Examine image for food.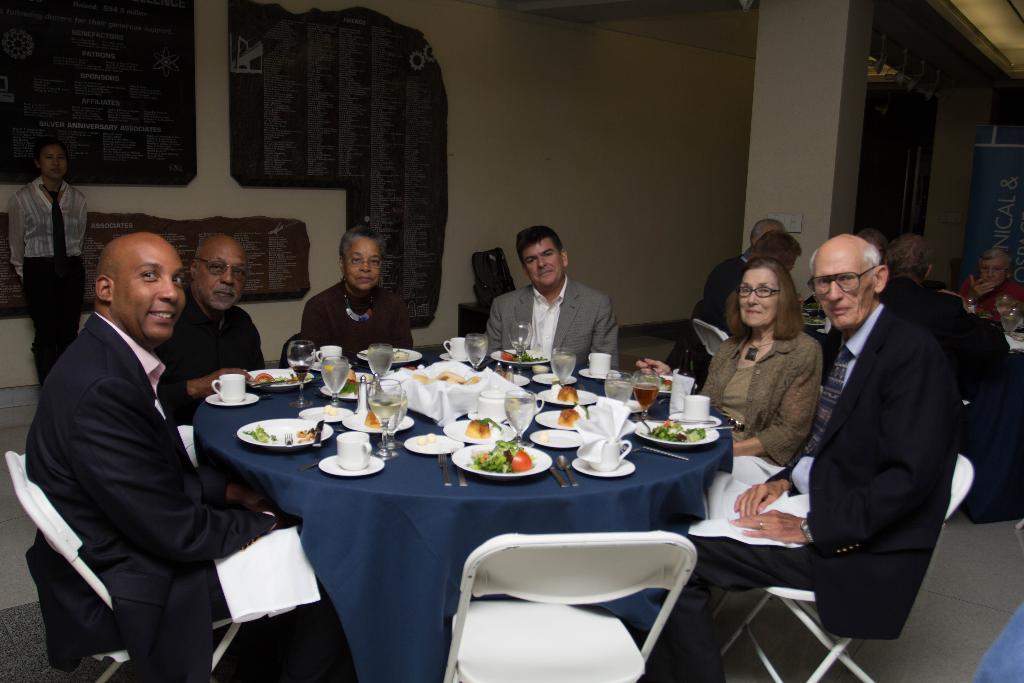
Examination result: {"left": 390, "top": 348, "right": 408, "bottom": 363}.
